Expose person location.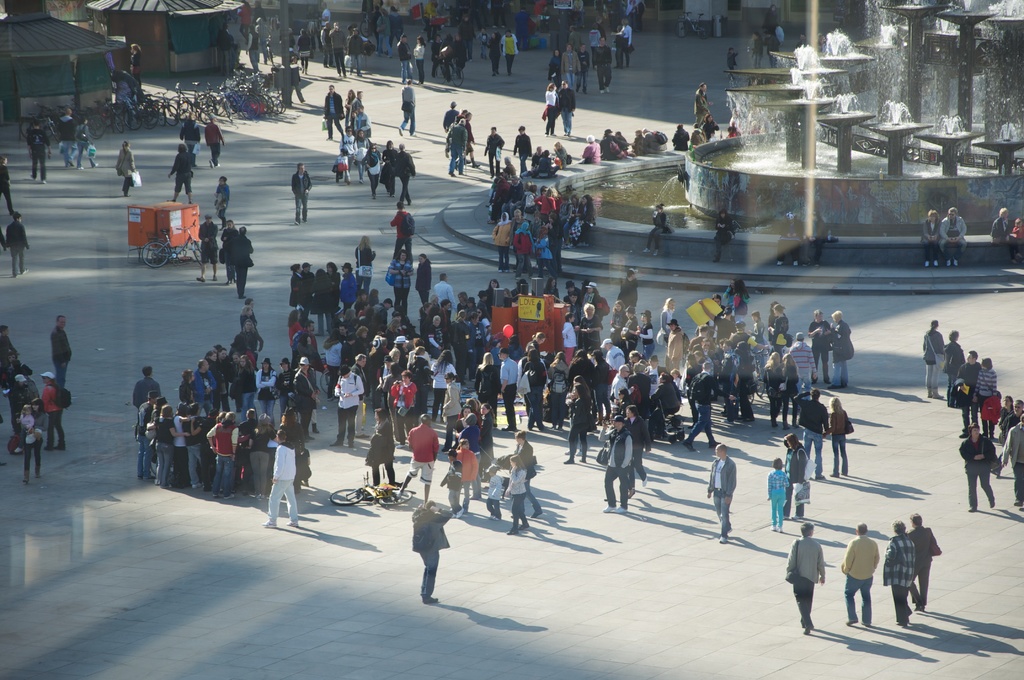
Exposed at 636,305,655,364.
